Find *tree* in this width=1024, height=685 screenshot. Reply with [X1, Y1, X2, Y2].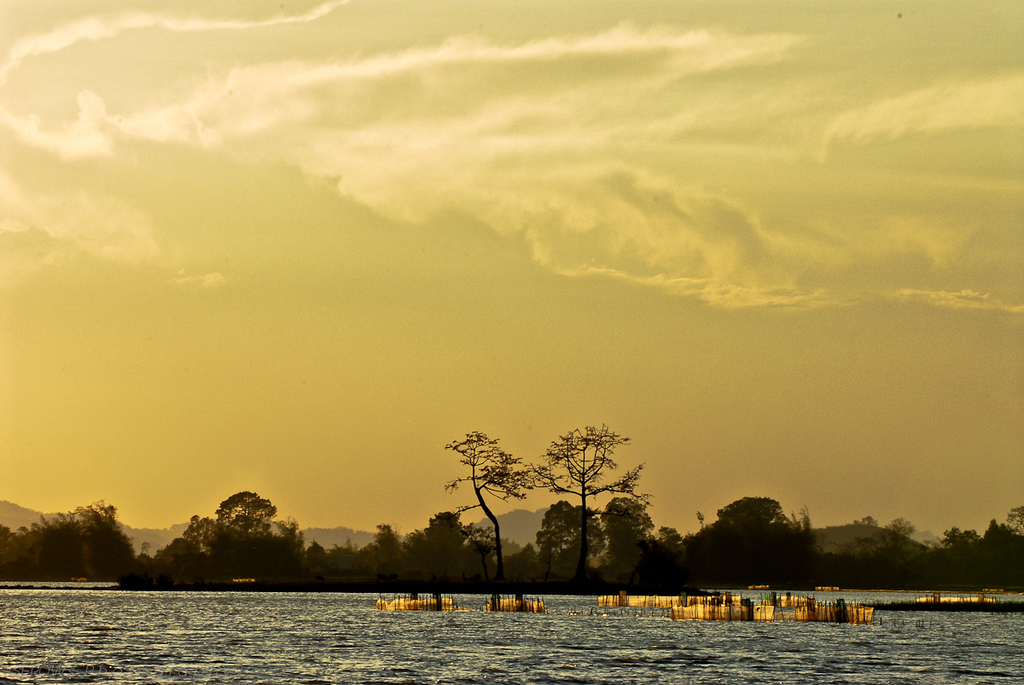
[937, 527, 975, 580].
